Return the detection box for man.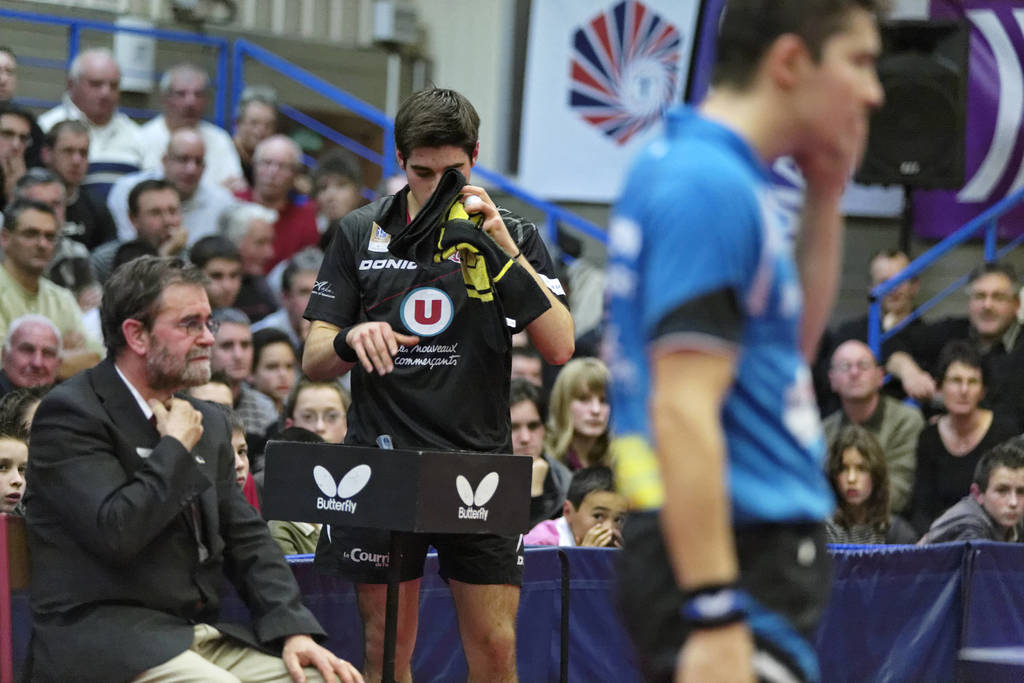
{"left": 49, "top": 51, "right": 147, "bottom": 206}.
